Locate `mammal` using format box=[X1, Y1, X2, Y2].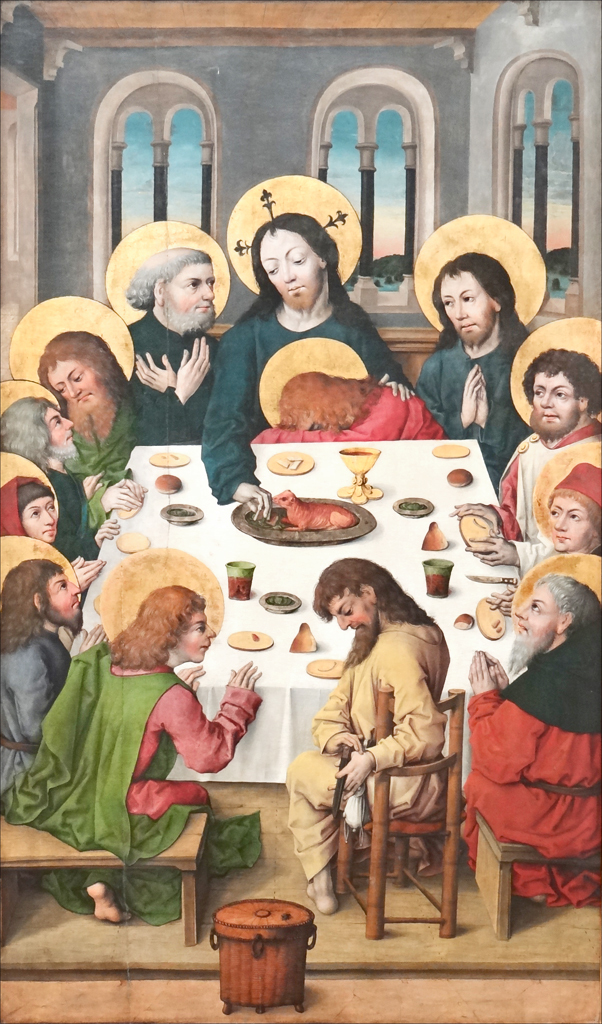
box=[0, 553, 110, 803].
